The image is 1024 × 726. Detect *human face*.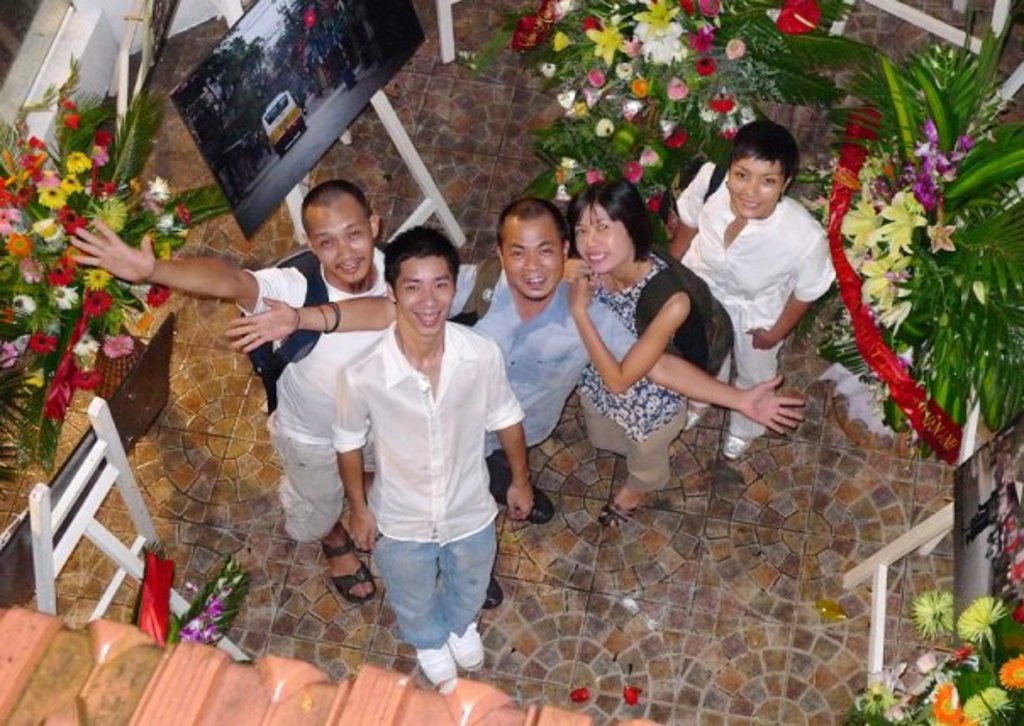
Detection: {"left": 724, "top": 159, "right": 782, "bottom": 219}.
